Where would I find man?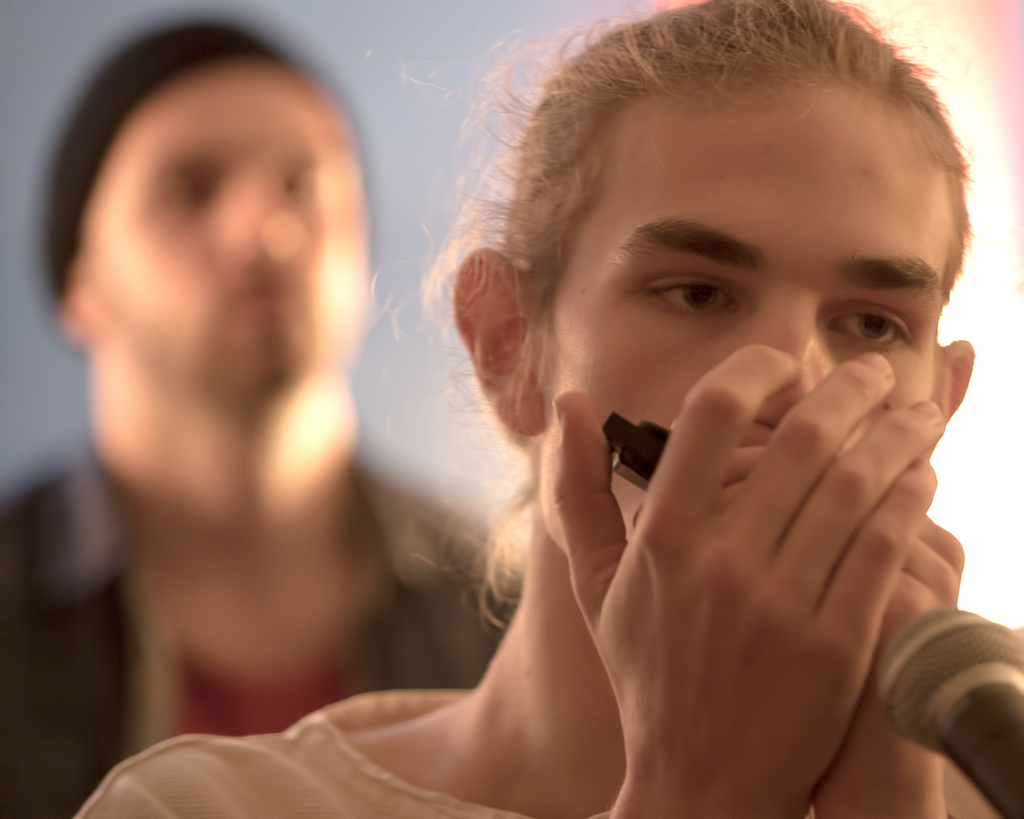
At Rect(77, 3, 1023, 818).
